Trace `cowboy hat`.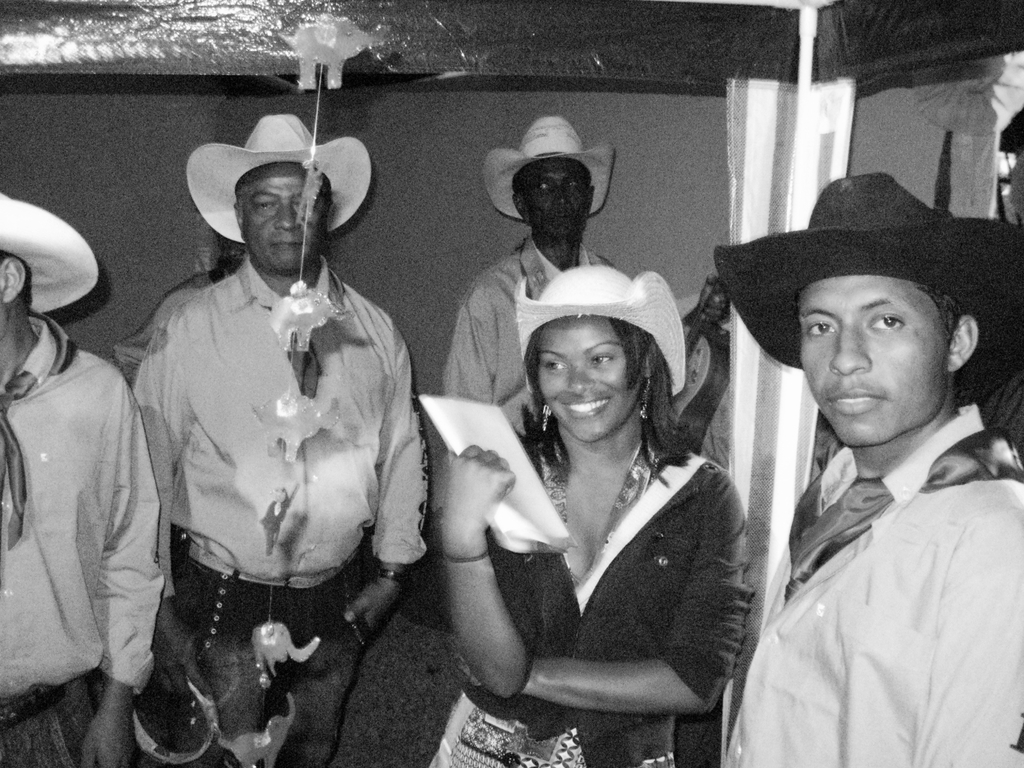
Traced to 1, 193, 100, 318.
